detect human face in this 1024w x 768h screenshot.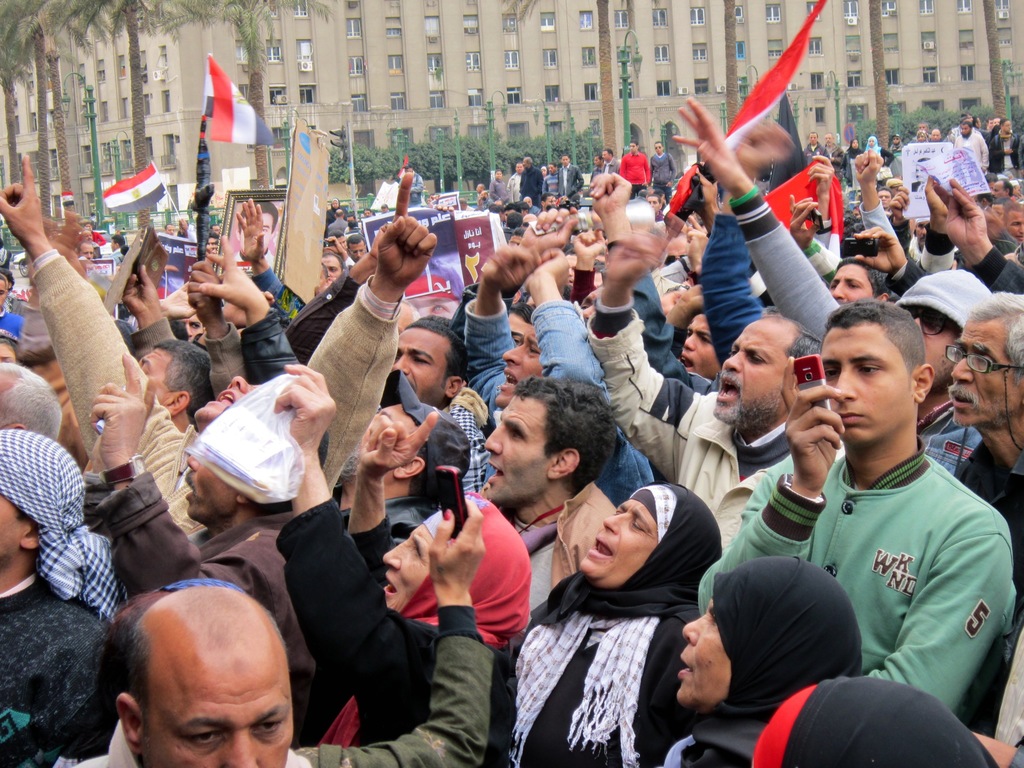
Detection: [x1=544, y1=198, x2=556, y2=209].
